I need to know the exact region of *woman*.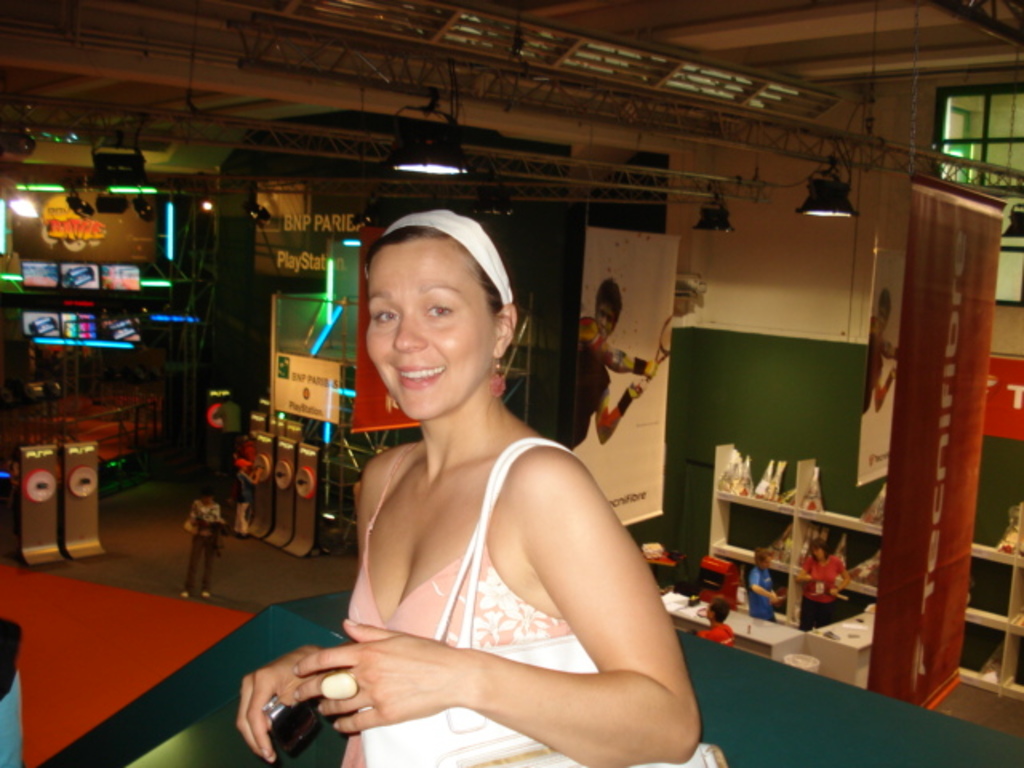
Region: box(784, 530, 850, 622).
